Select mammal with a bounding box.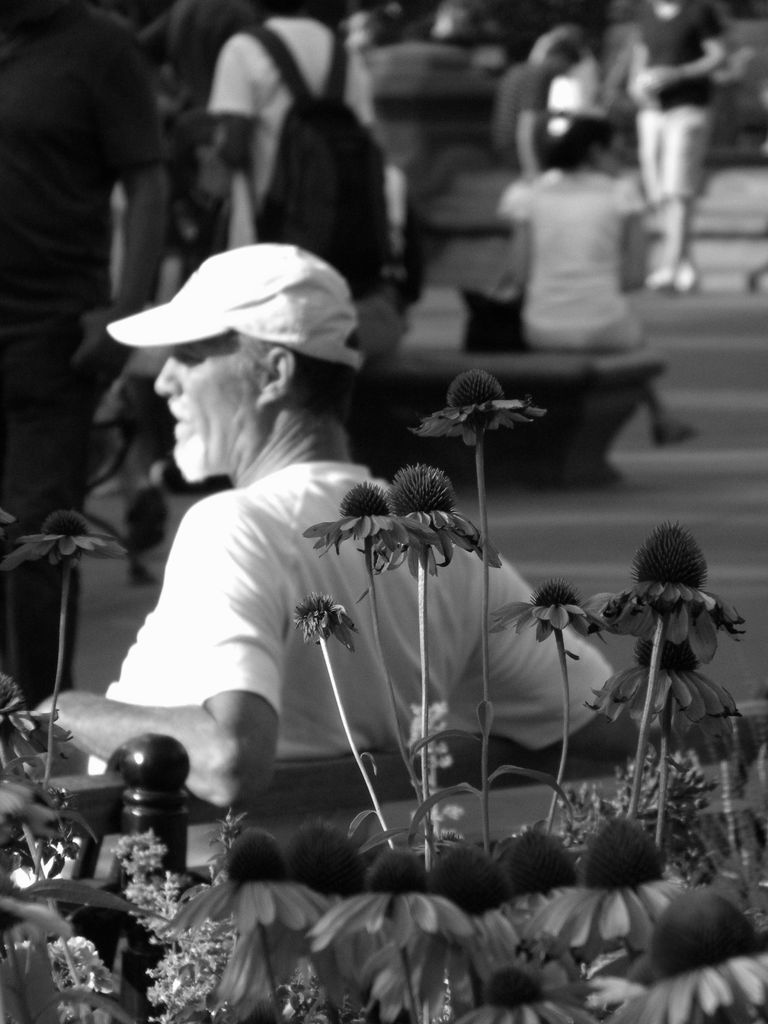
x1=0 y1=1 x2=182 y2=722.
